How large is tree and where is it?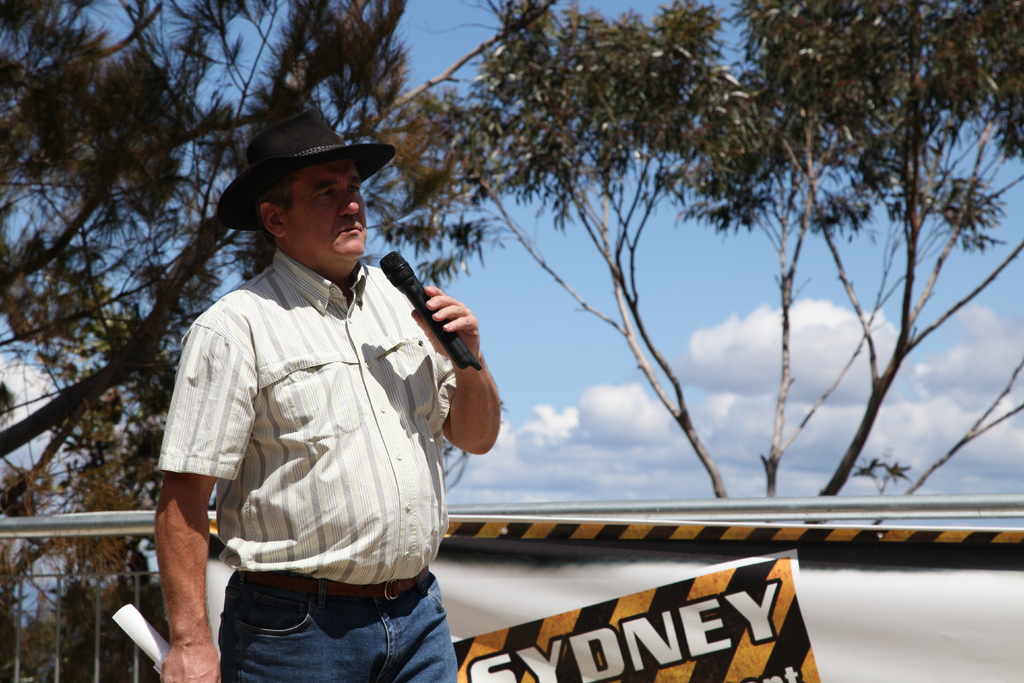
Bounding box: [x1=0, y1=0, x2=555, y2=682].
